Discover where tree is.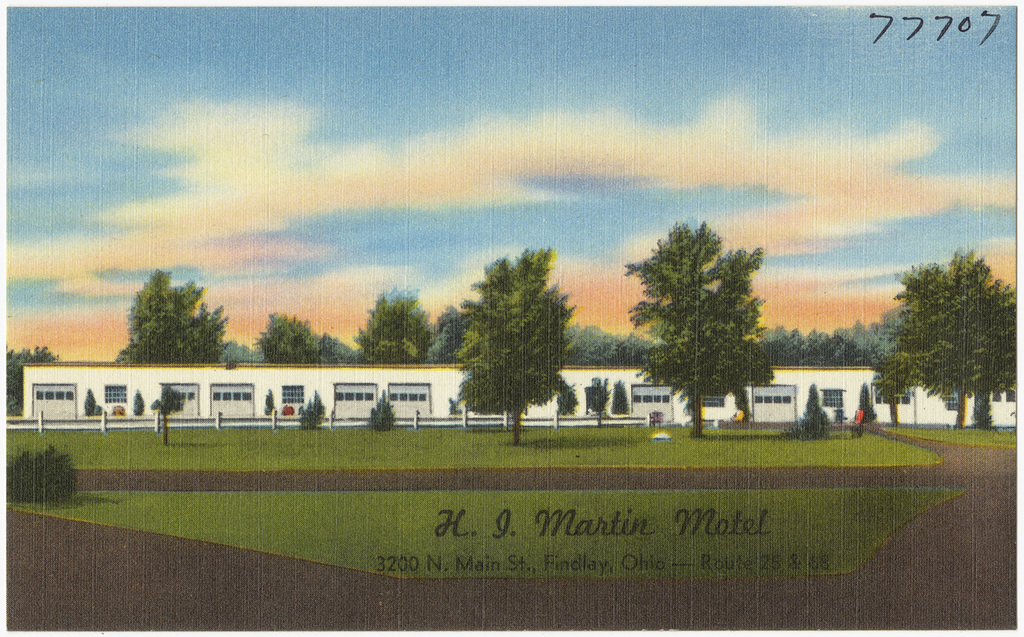
Discovered at [109,262,233,362].
